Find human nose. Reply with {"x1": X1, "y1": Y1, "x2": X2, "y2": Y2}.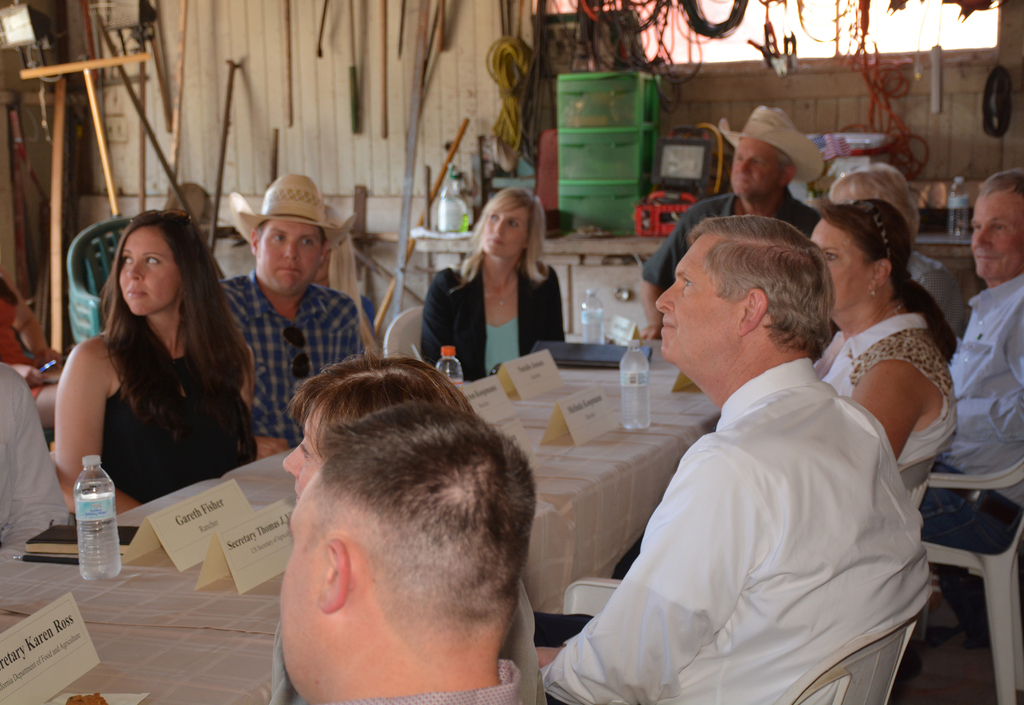
{"x1": 282, "y1": 447, "x2": 304, "y2": 477}.
